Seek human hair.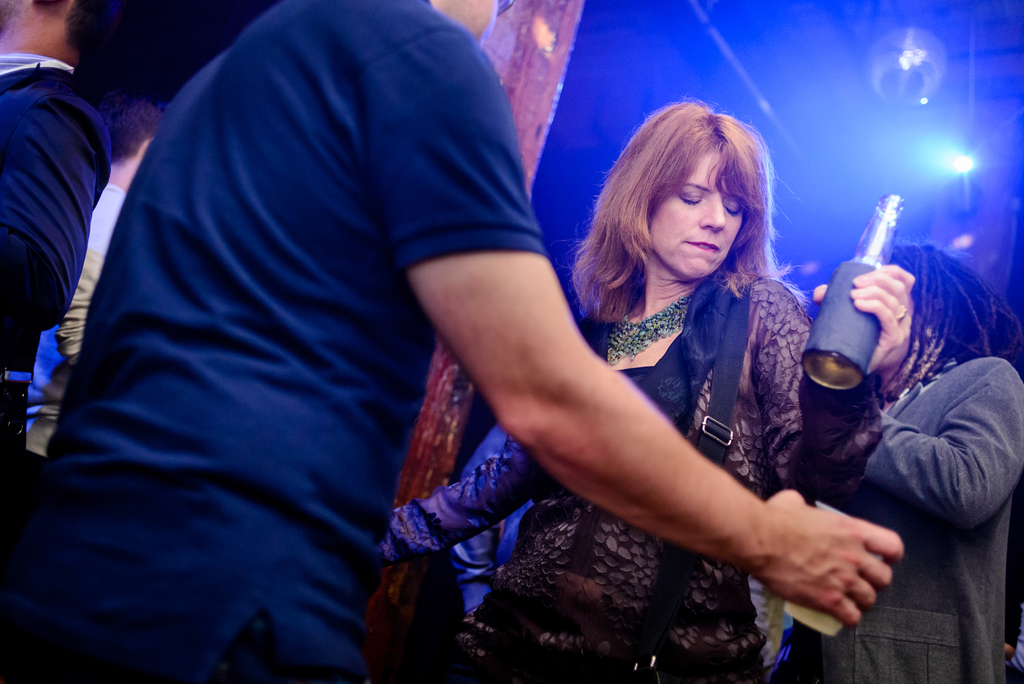
bbox=(580, 103, 818, 374).
